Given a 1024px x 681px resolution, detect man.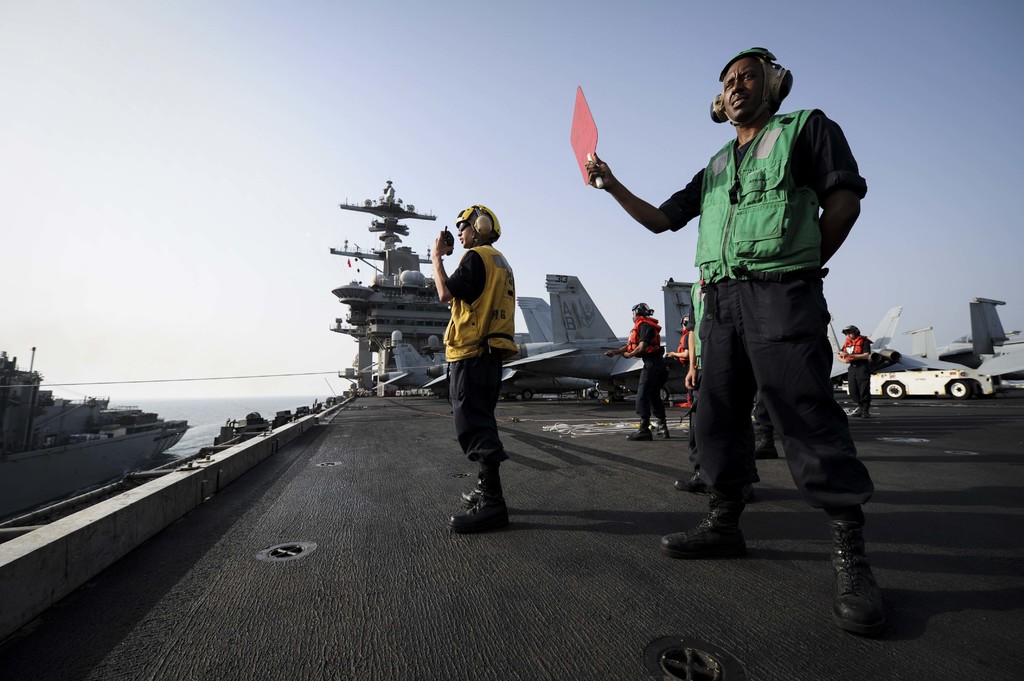
[419, 198, 518, 540].
